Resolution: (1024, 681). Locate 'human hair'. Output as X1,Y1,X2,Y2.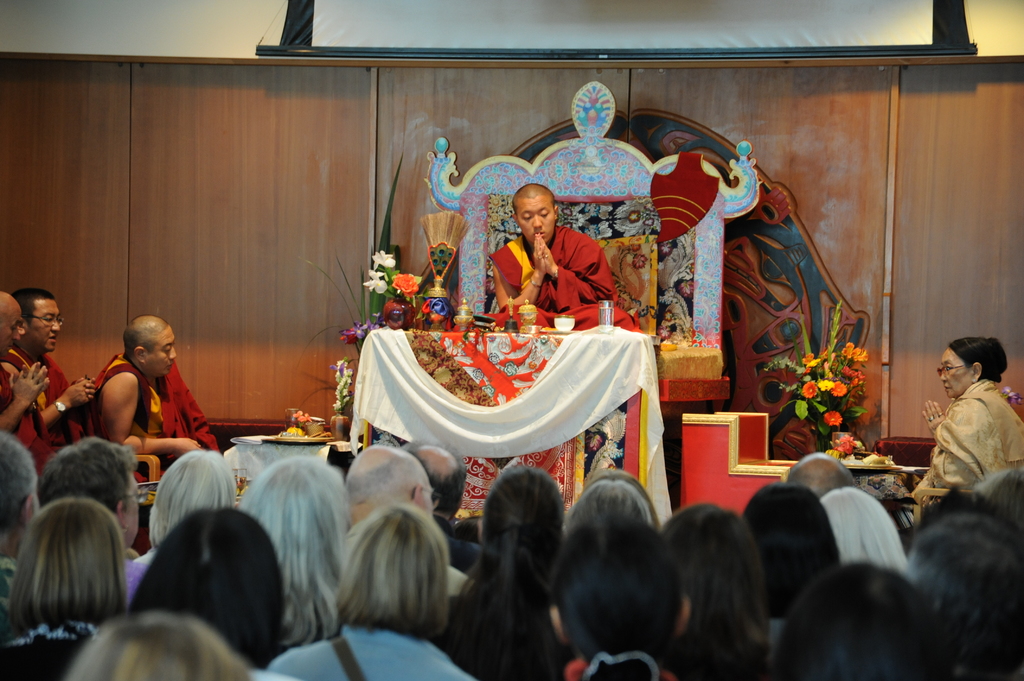
64,610,250,680.
